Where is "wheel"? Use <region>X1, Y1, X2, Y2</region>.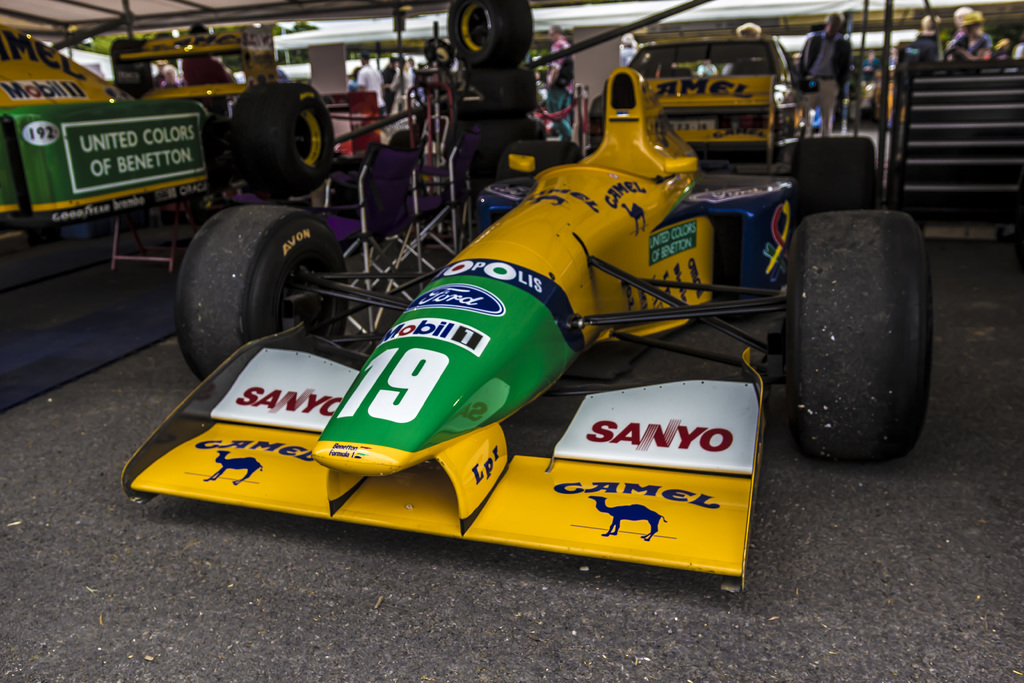
<region>788, 136, 877, 233</region>.
